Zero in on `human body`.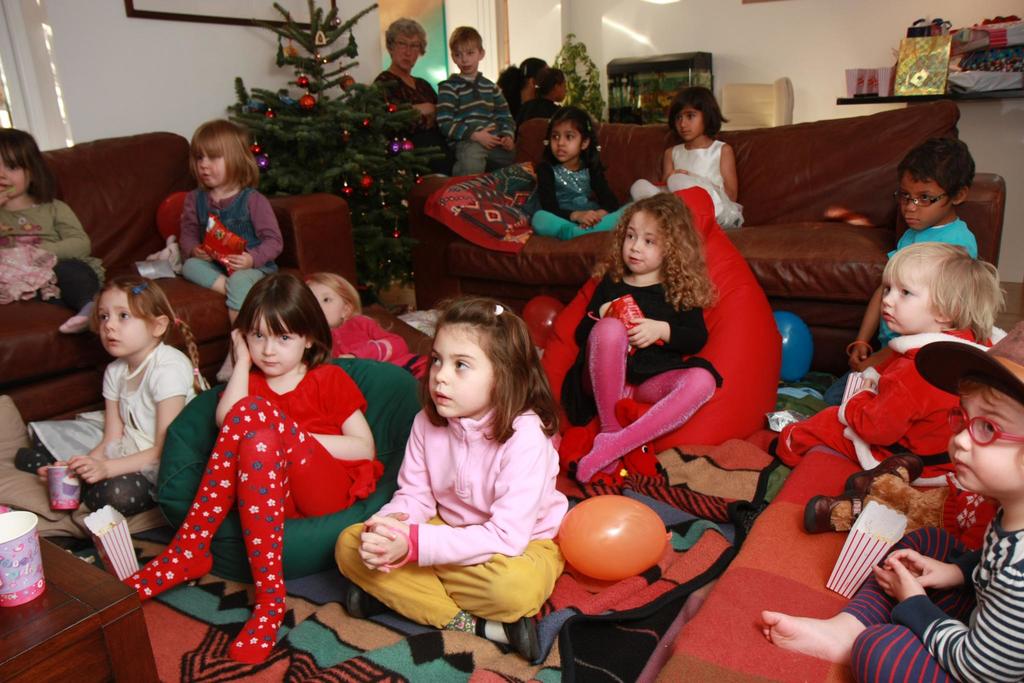
Zeroed in: left=528, top=111, right=647, bottom=236.
